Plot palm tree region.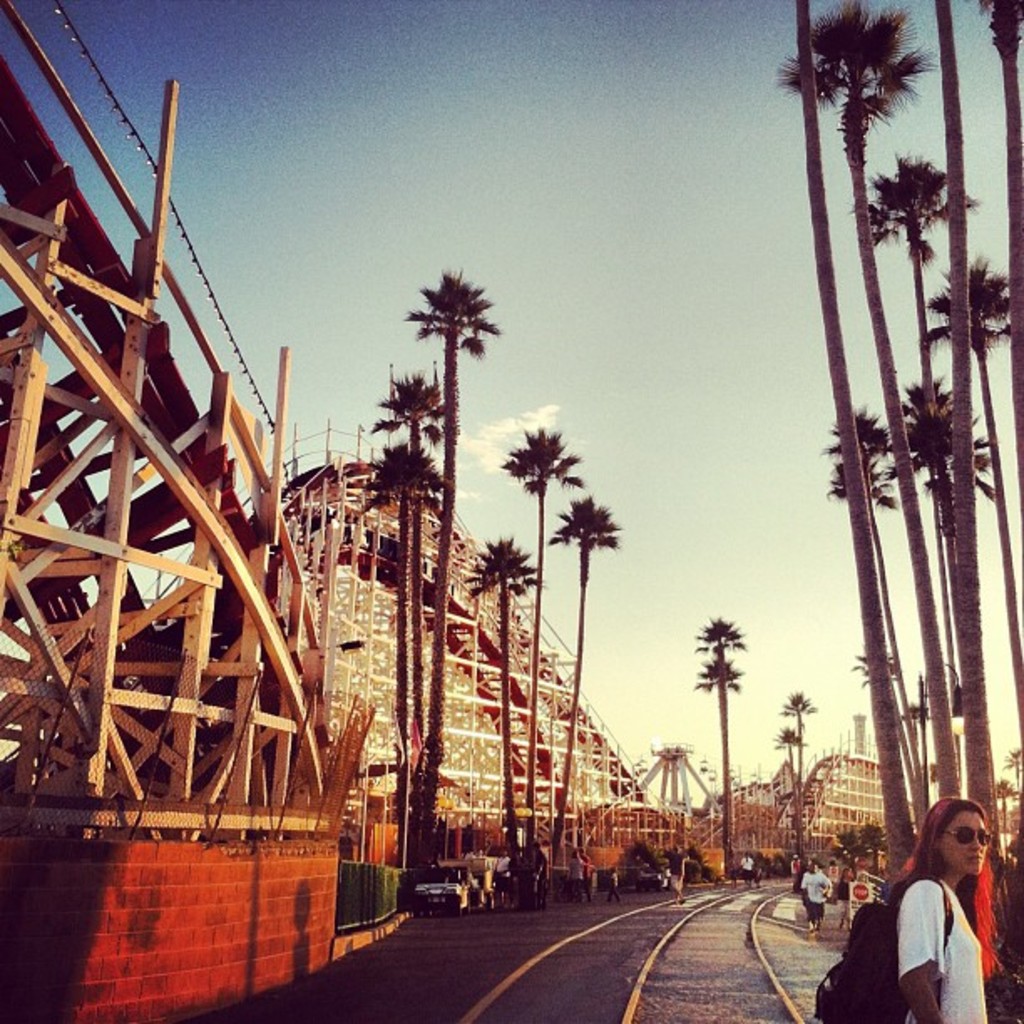
Plotted at [927, 0, 1002, 848].
